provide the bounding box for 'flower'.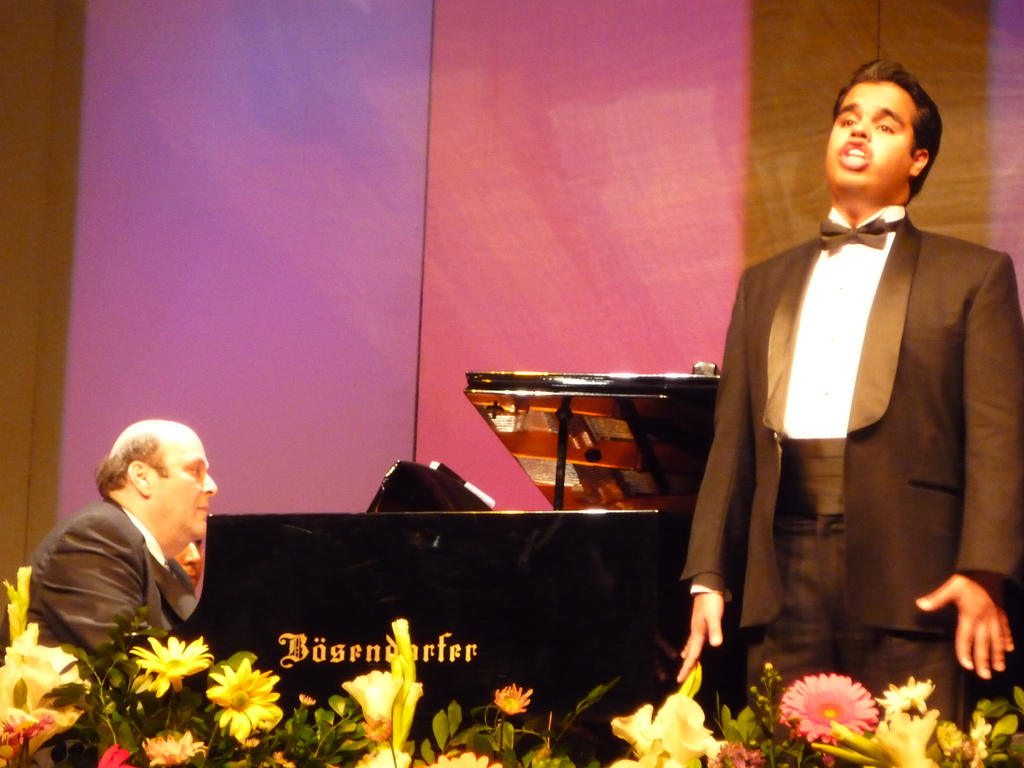
137:723:205:767.
